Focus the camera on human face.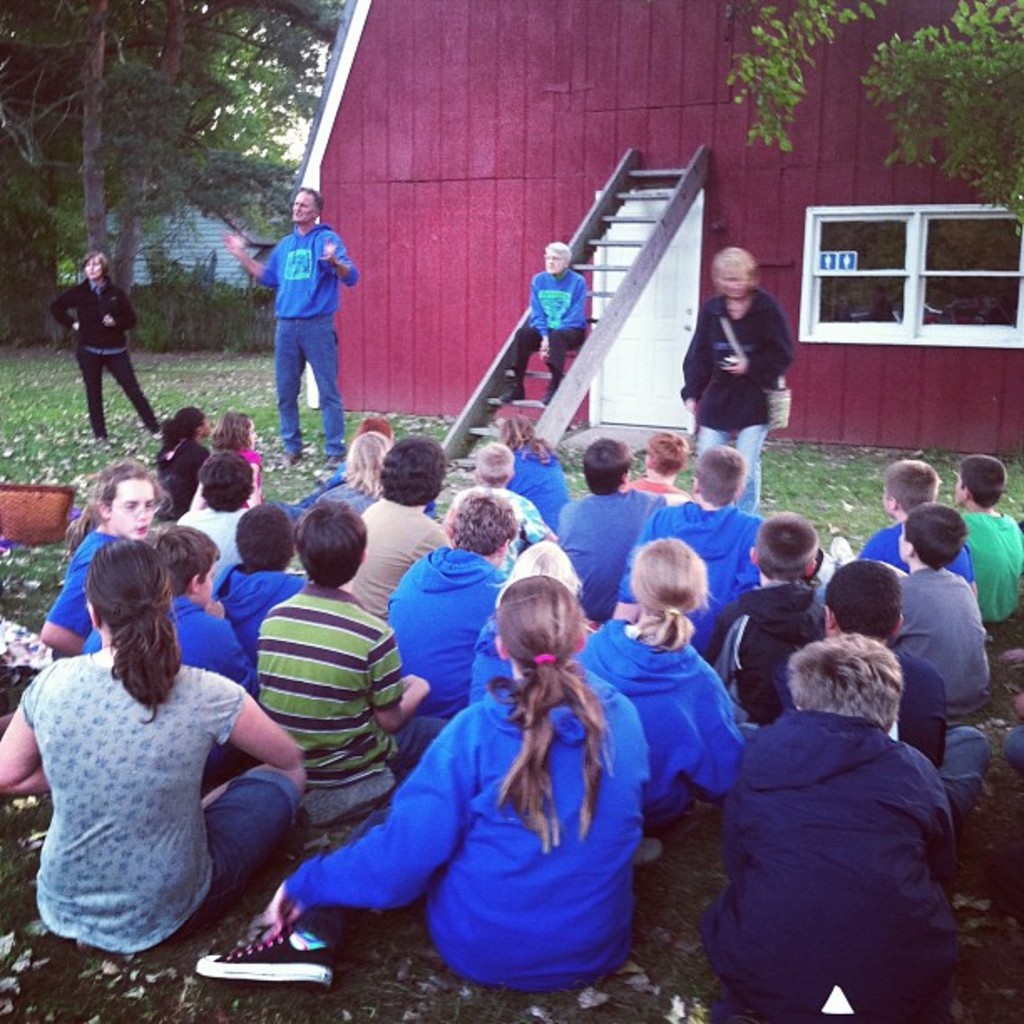
Focus region: left=109, top=475, right=152, bottom=539.
